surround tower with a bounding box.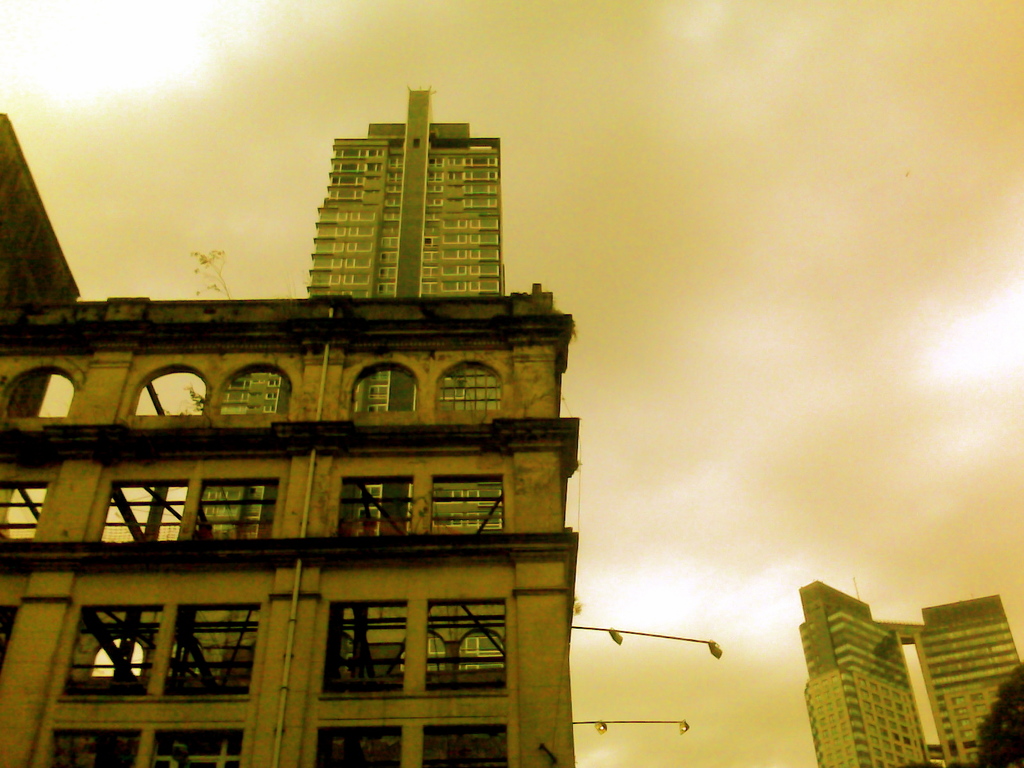
0/67/637/767.
